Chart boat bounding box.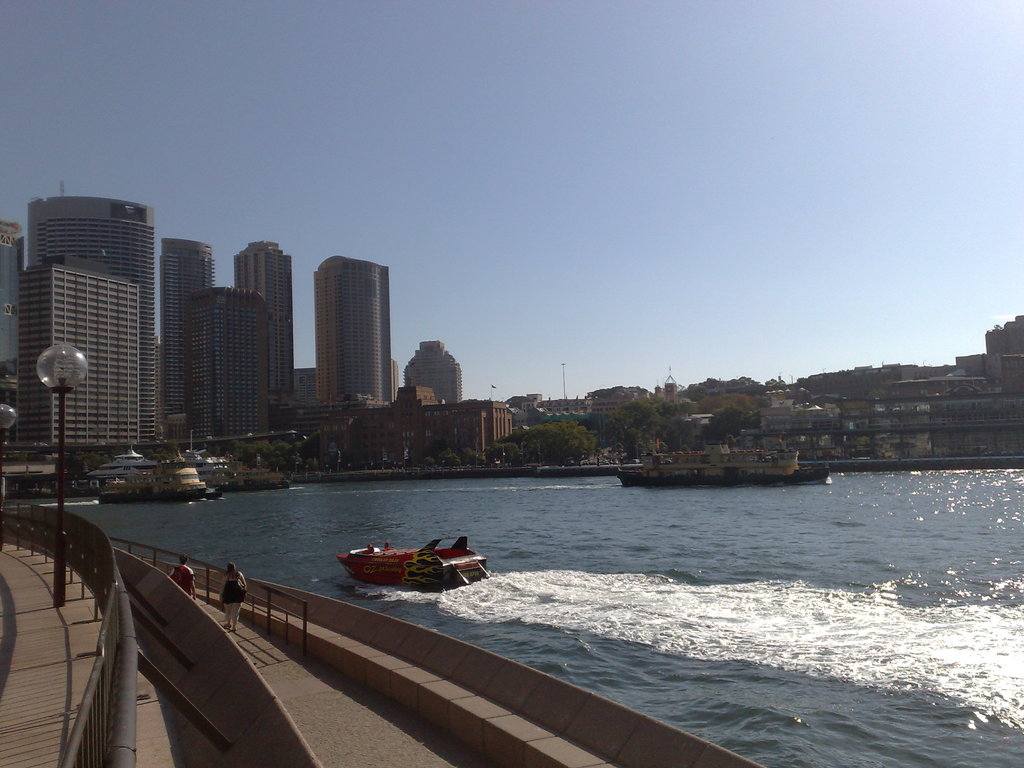
Charted: pyautogui.locateOnScreen(330, 533, 489, 591).
